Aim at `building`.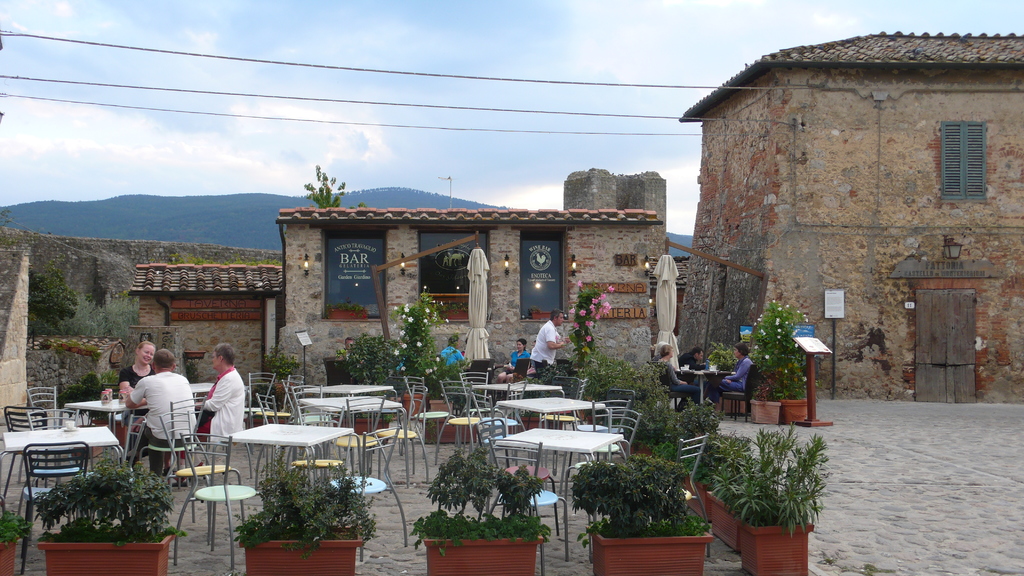
Aimed at locate(117, 259, 287, 369).
